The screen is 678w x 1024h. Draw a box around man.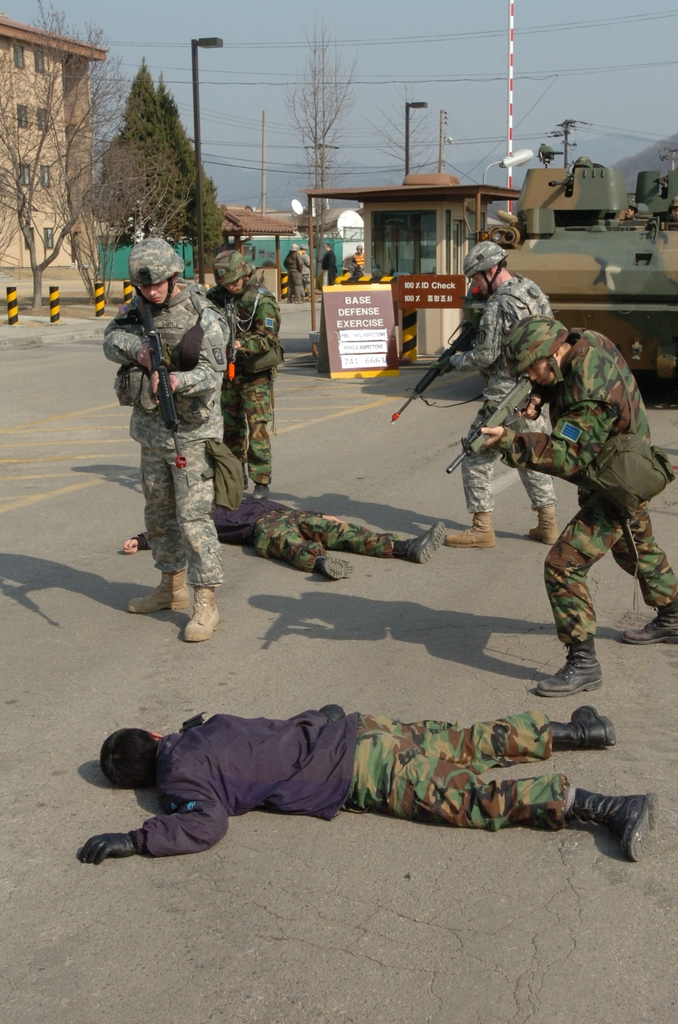
box=[667, 195, 677, 229].
